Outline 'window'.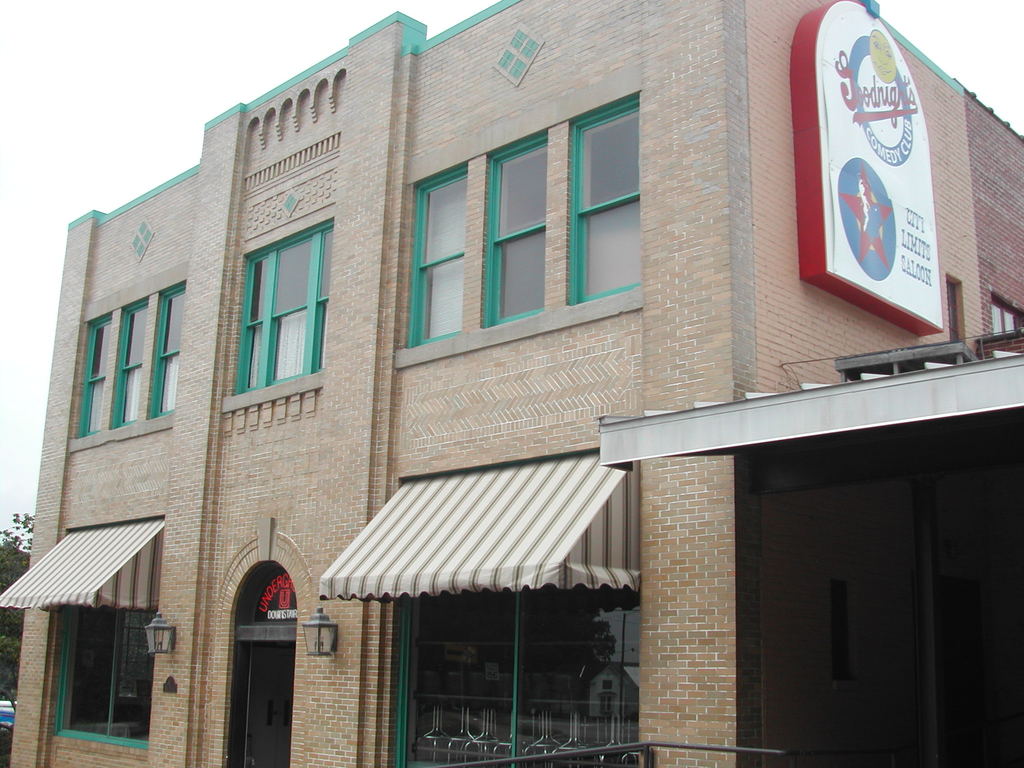
Outline: left=146, top=282, right=182, bottom=419.
